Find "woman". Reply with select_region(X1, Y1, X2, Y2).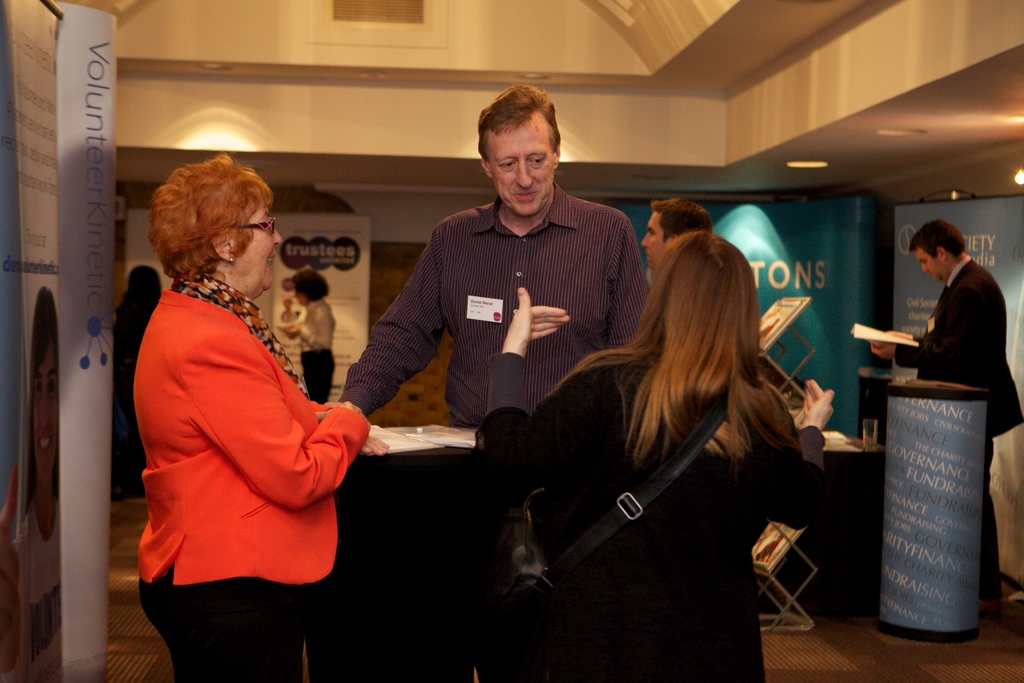
select_region(484, 229, 836, 682).
